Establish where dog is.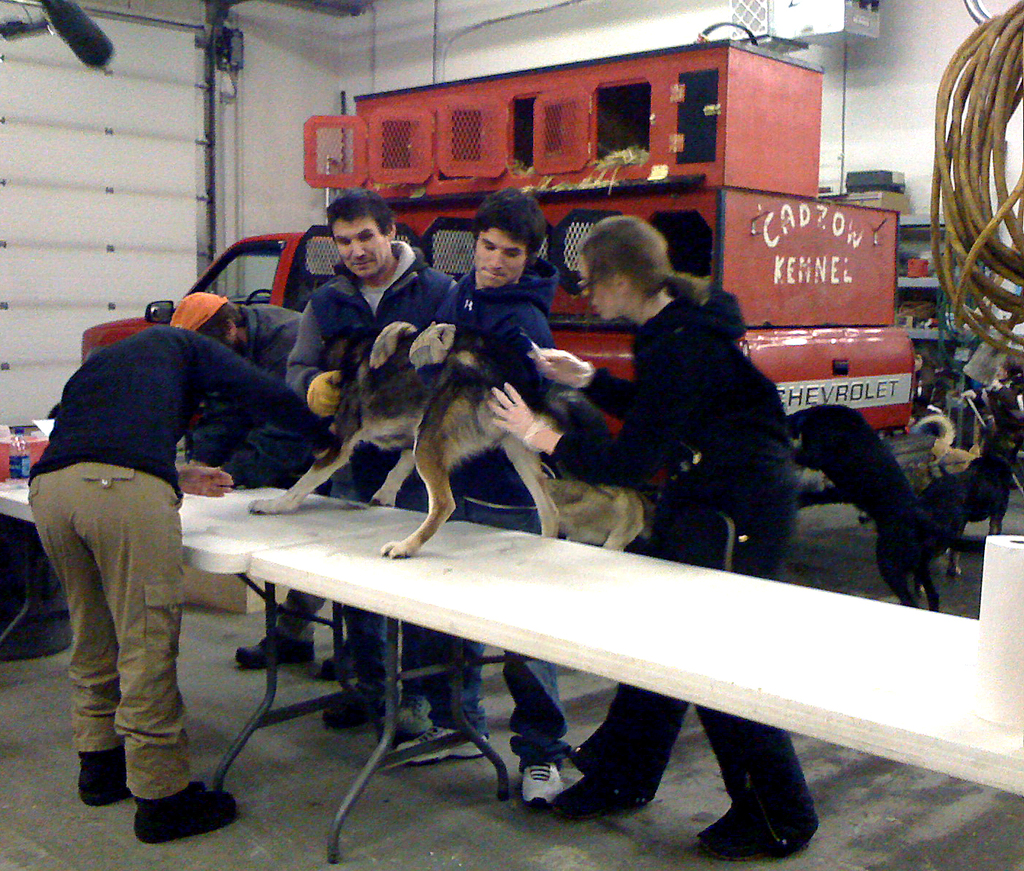
Established at x1=914, y1=409, x2=985, y2=478.
